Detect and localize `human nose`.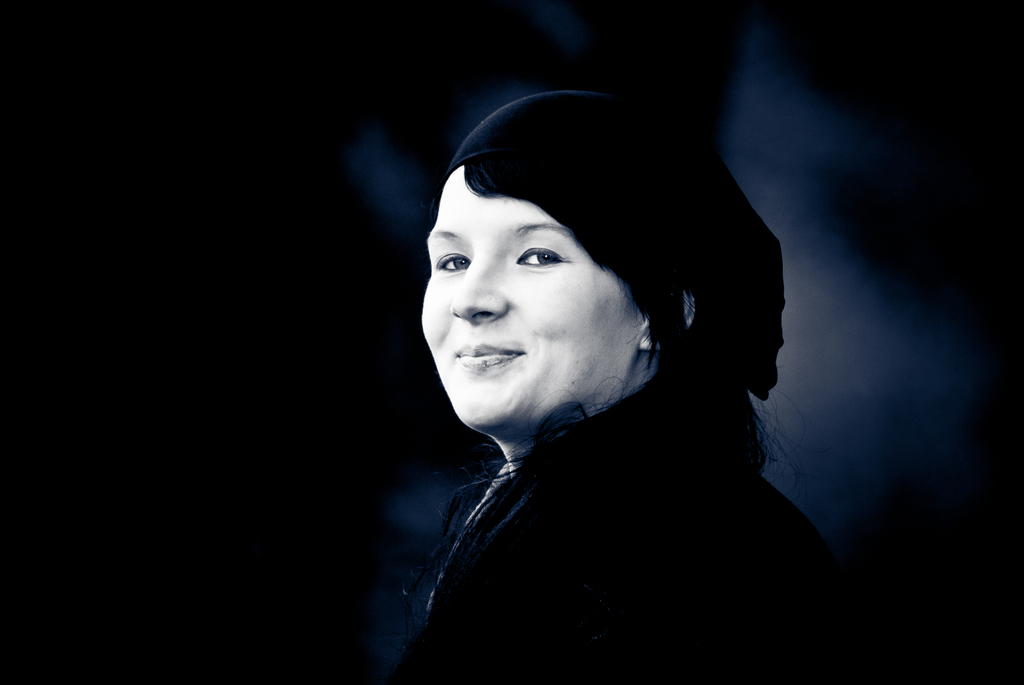
Localized at left=450, top=264, right=504, bottom=325.
